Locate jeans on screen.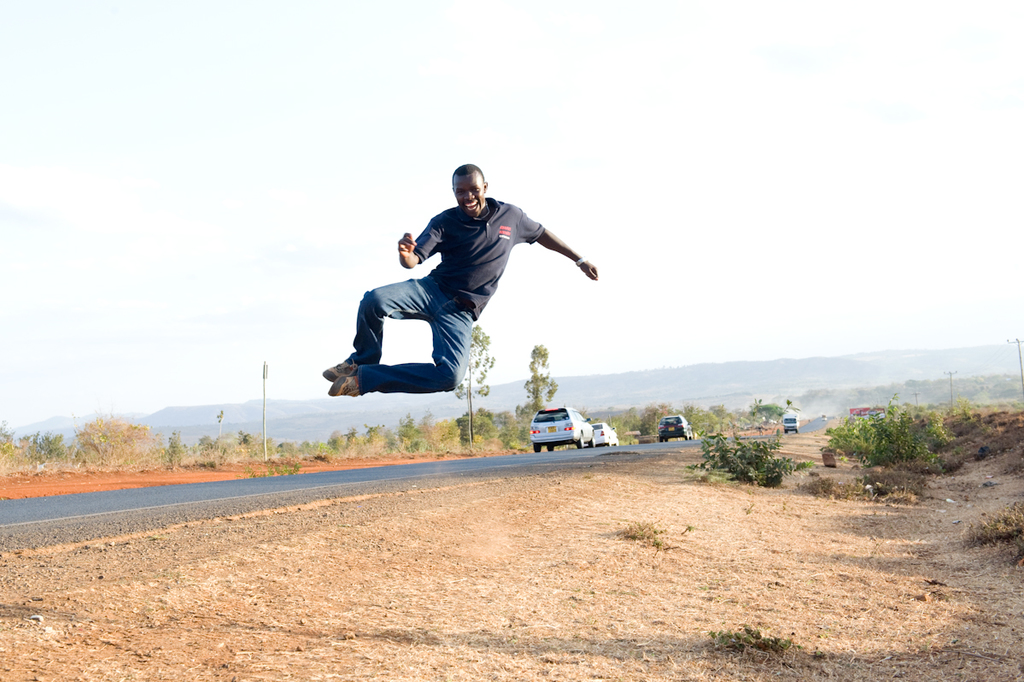
On screen at BBox(343, 267, 477, 395).
